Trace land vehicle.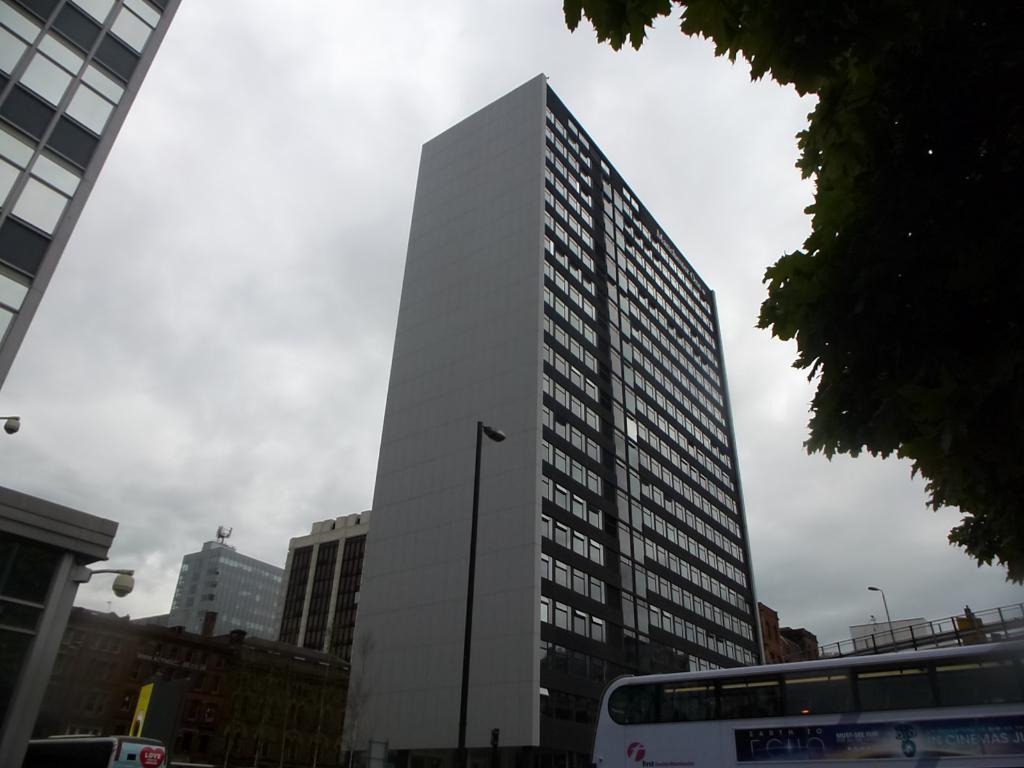
Traced to rect(31, 735, 167, 767).
